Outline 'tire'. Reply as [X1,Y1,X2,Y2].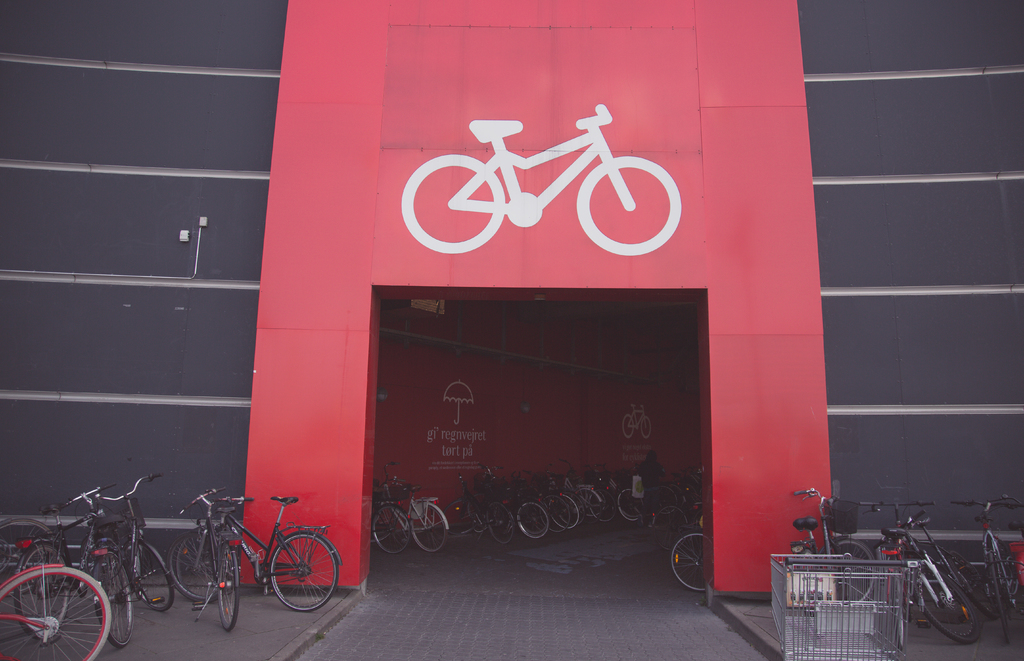
[133,544,180,612].
